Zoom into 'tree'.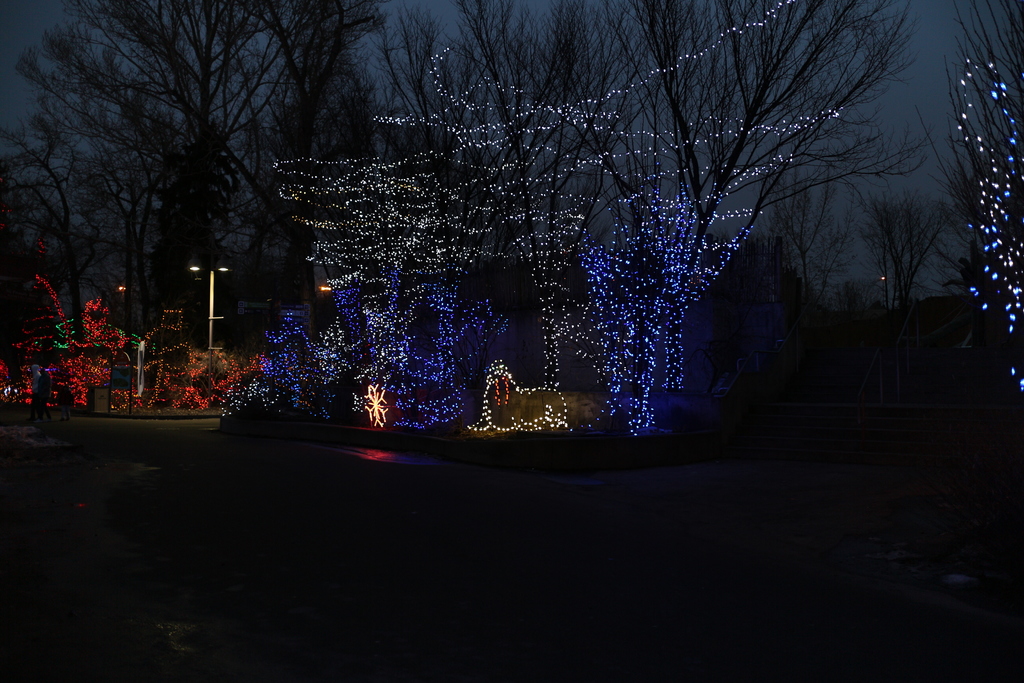
Zoom target: bbox=[858, 195, 954, 316].
